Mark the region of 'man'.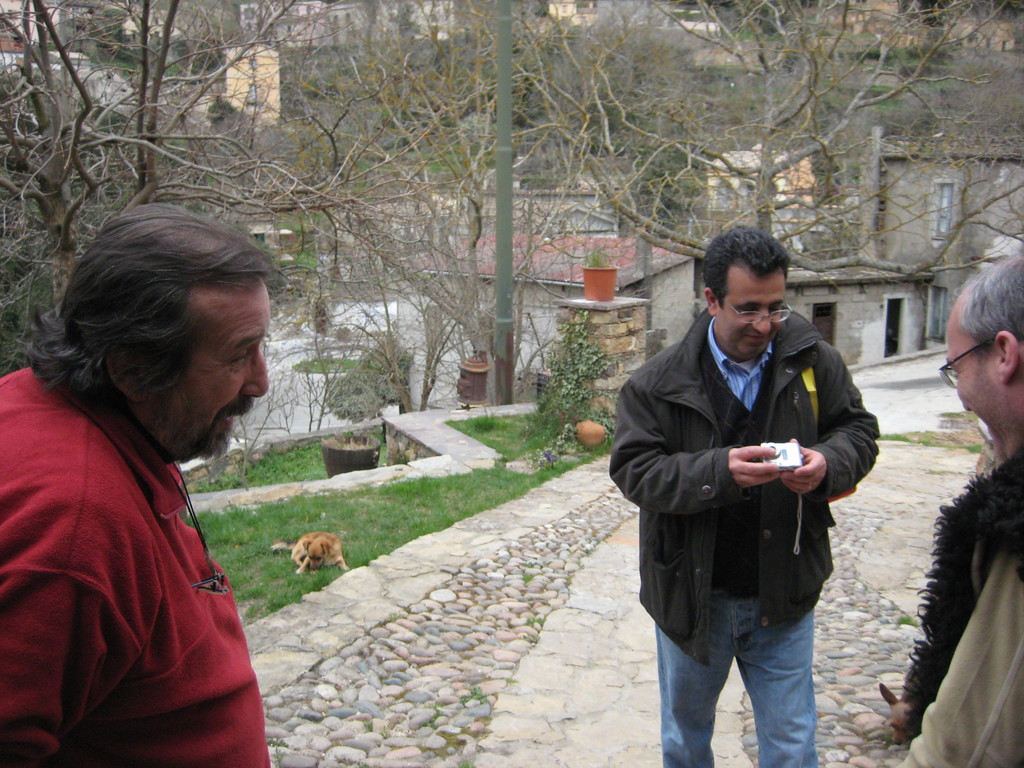
Region: rect(608, 226, 885, 760).
